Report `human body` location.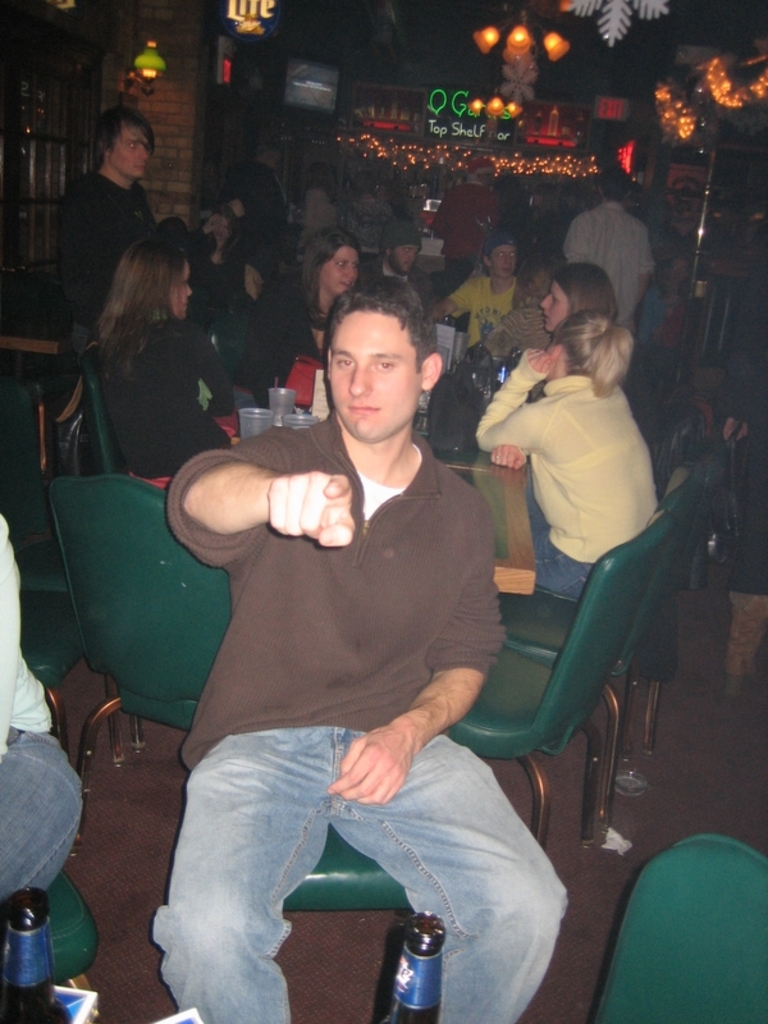
Report: box(0, 517, 83, 895).
